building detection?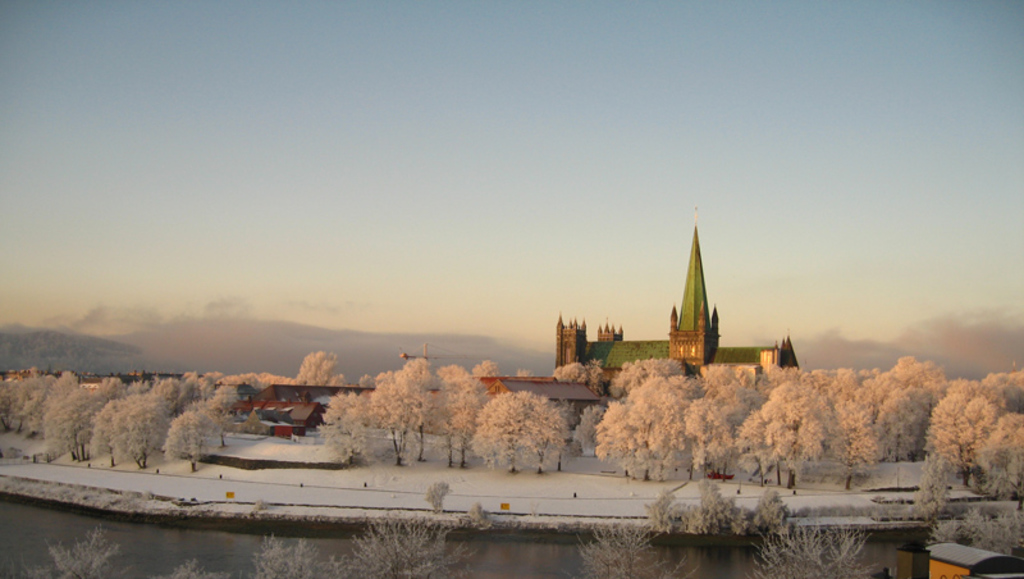
x1=227 y1=370 x2=620 y2=439
